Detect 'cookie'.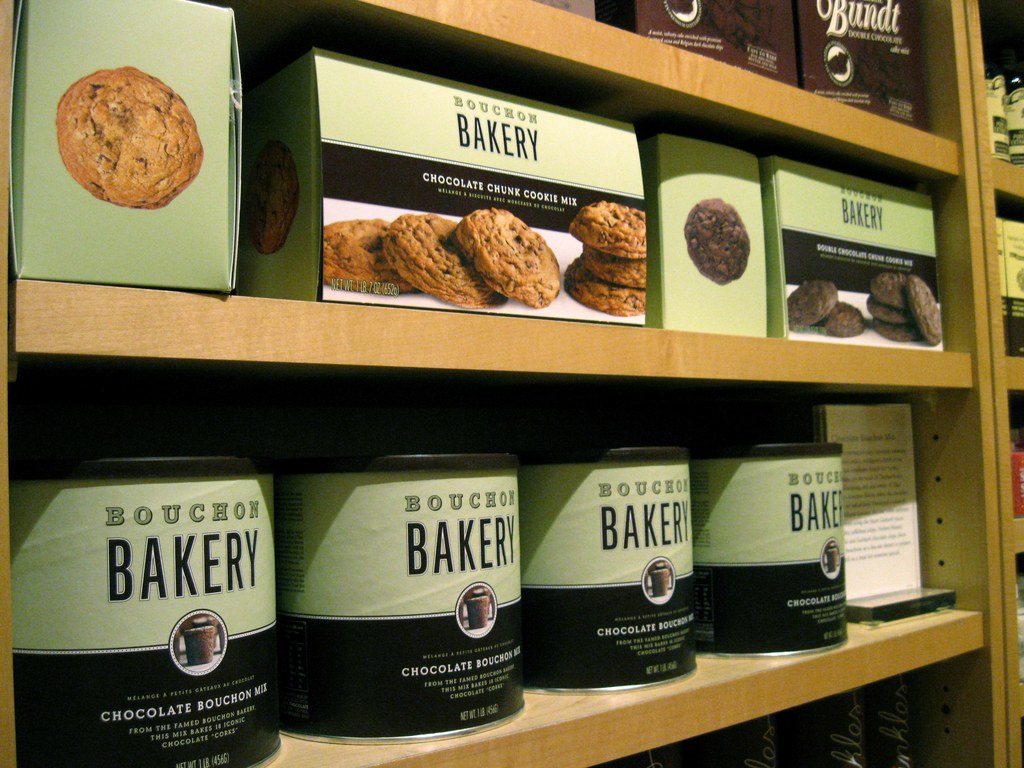
Detected at region(828, 298, 868, 340).
